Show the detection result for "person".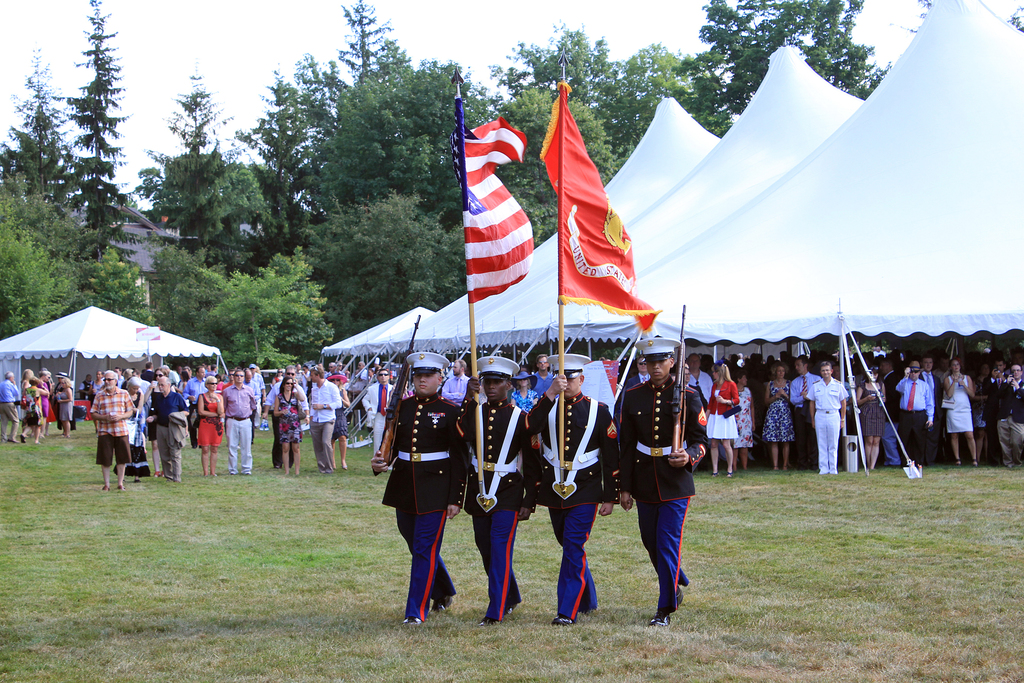
389:341:470:635.
